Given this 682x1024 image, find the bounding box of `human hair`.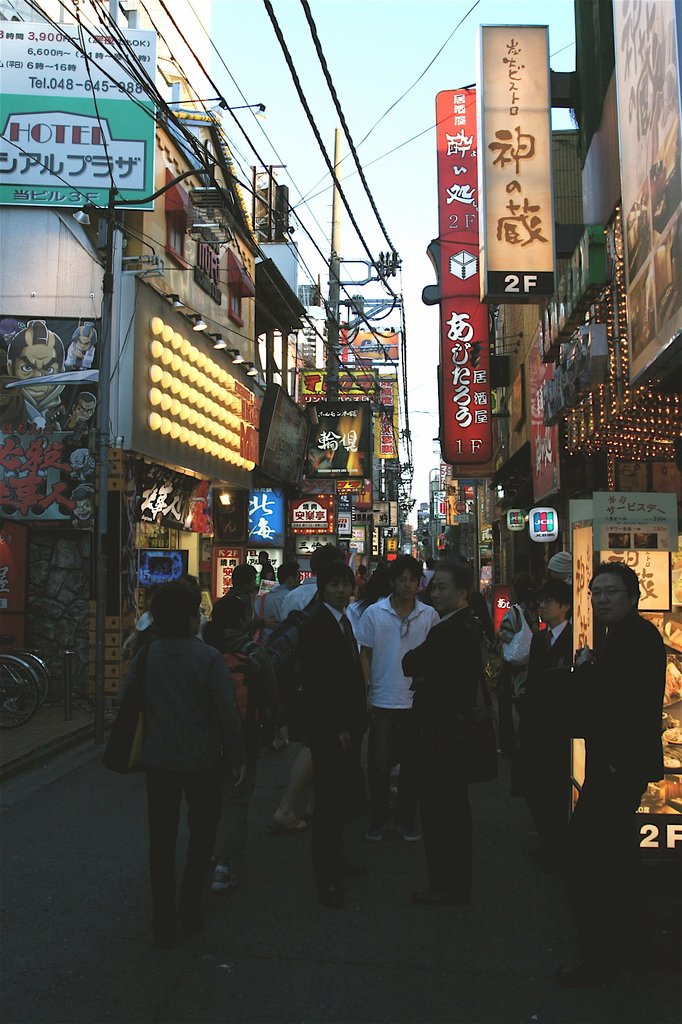
region(534, 578, 575, 614).
